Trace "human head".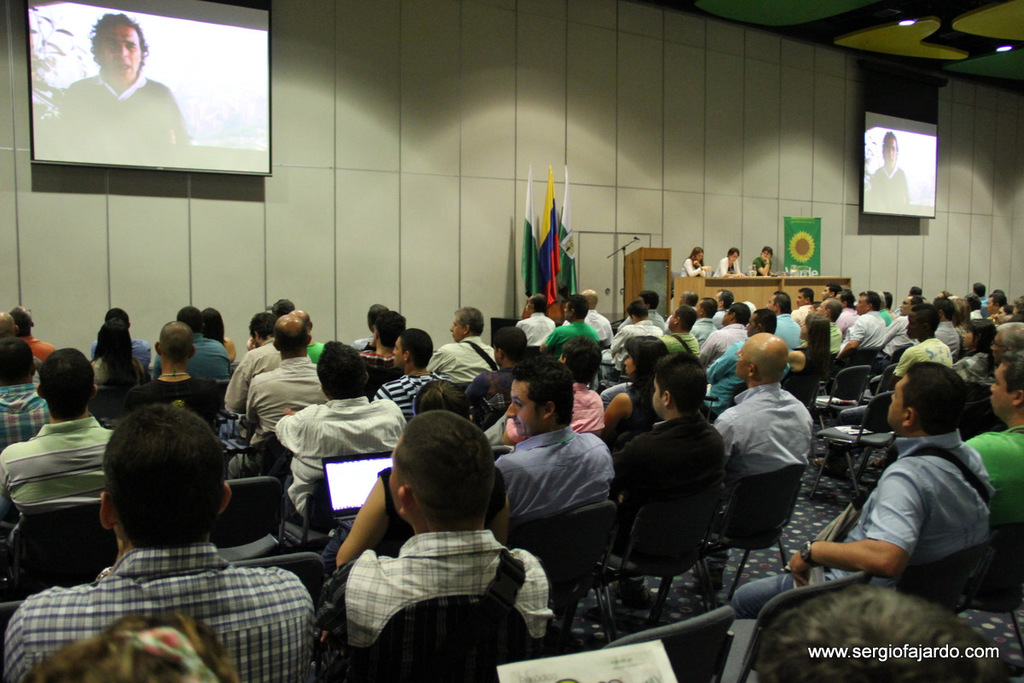
Traced to box=[621, 299, 649, 325].
